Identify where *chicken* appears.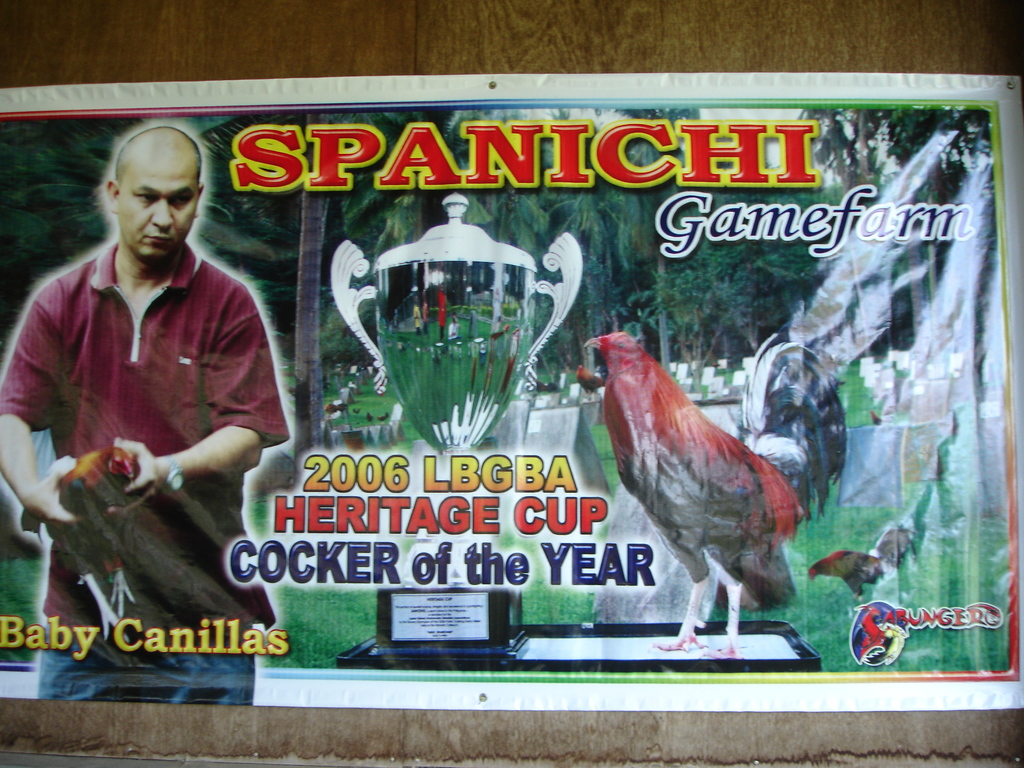
Appears at BBox(798, 519, 931, 605).
